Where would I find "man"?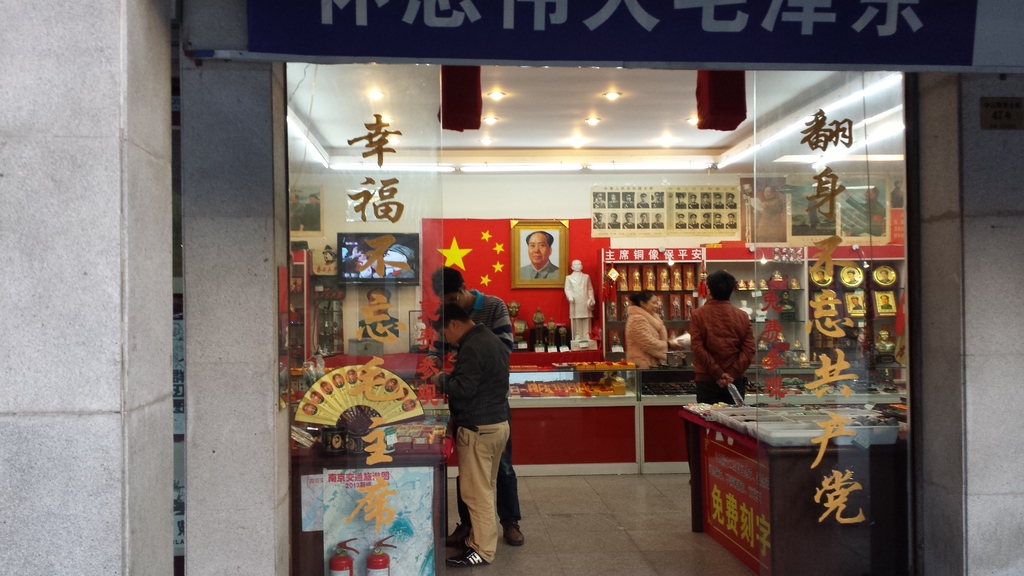
At l=700, t=195, r=711, b=207.
